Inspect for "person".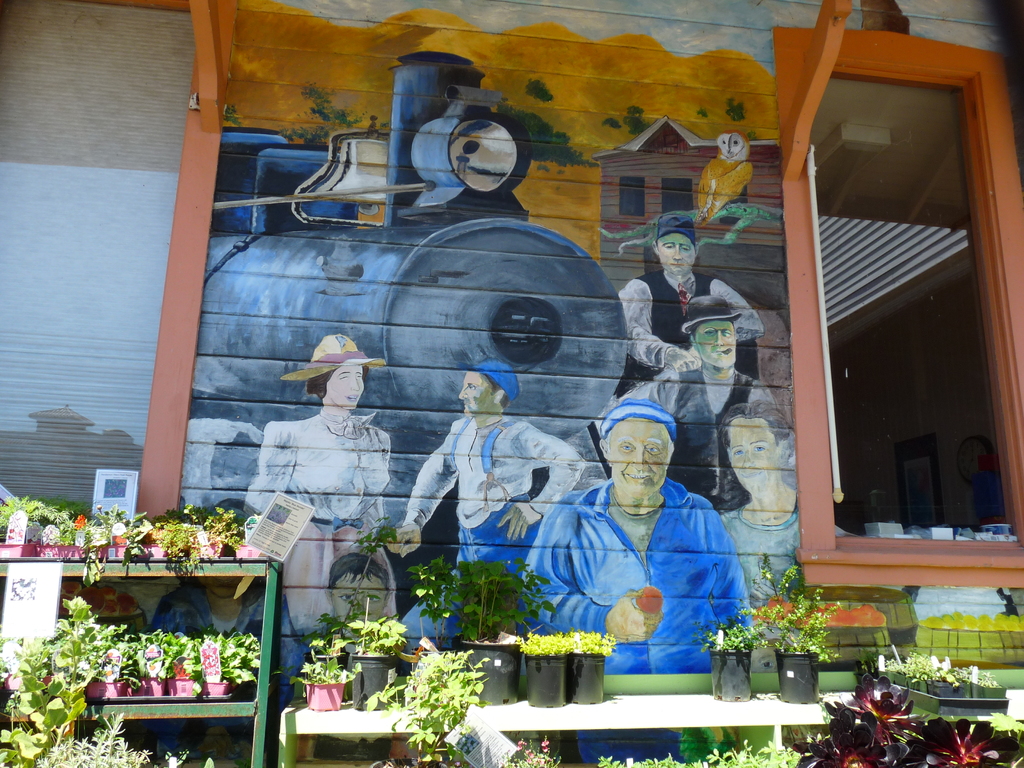
Inspection: <bbox>329, 538, 408, 694</bbox>.
